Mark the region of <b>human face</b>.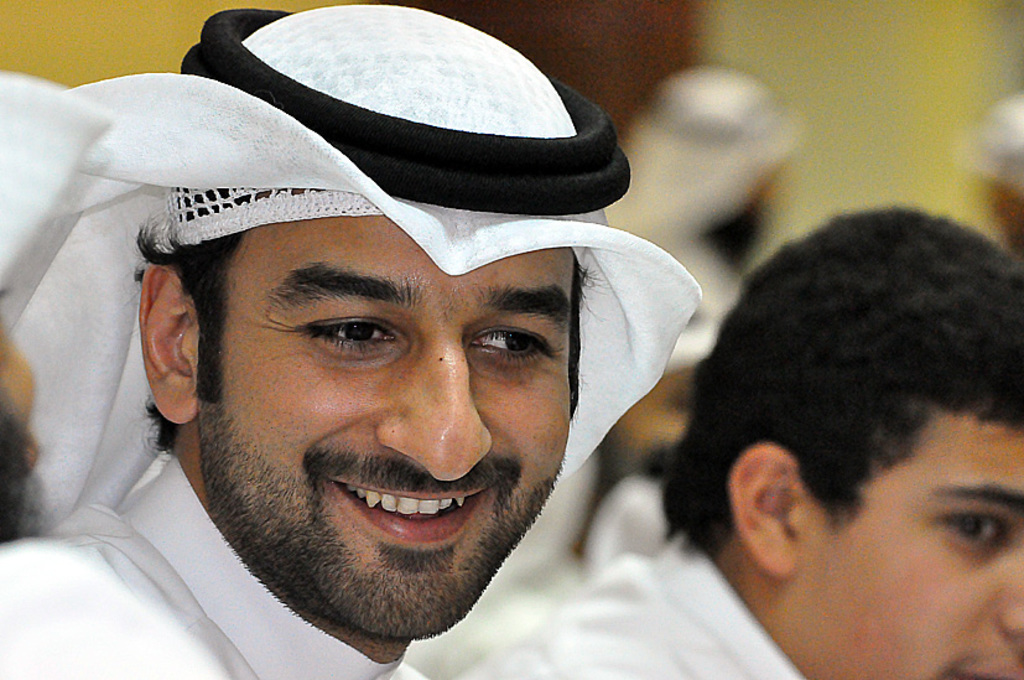
Region: box=[766, 405, 1023, 679].
